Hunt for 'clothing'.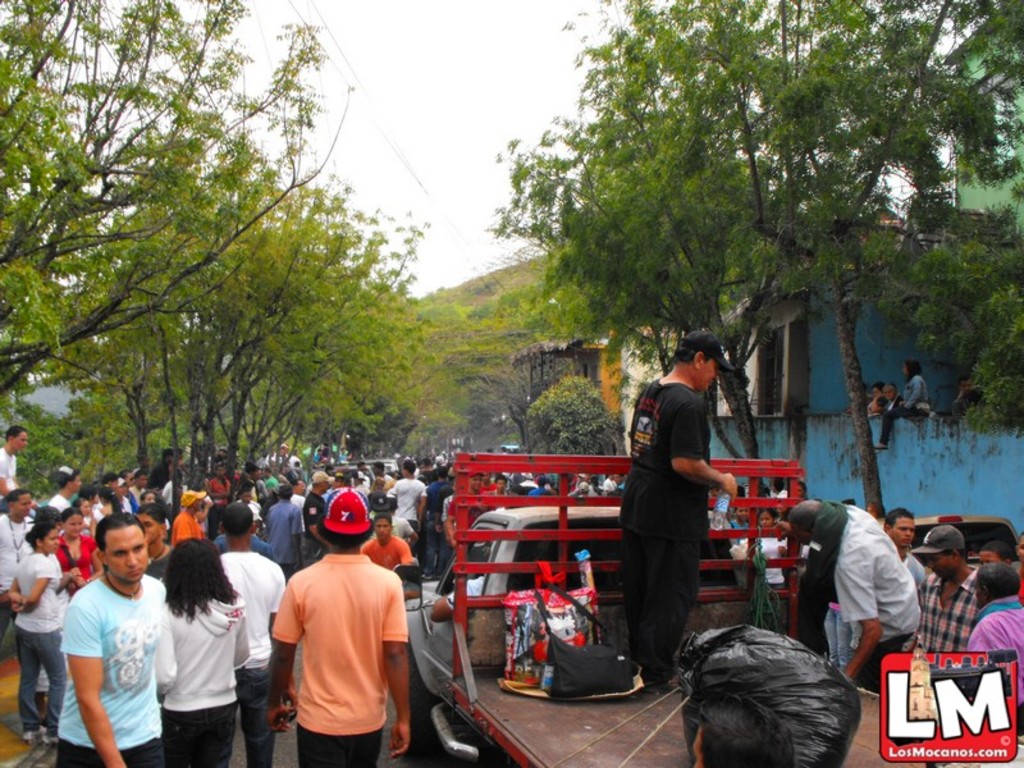
Hunted down at bbox=(54, 531, 101, 590).
